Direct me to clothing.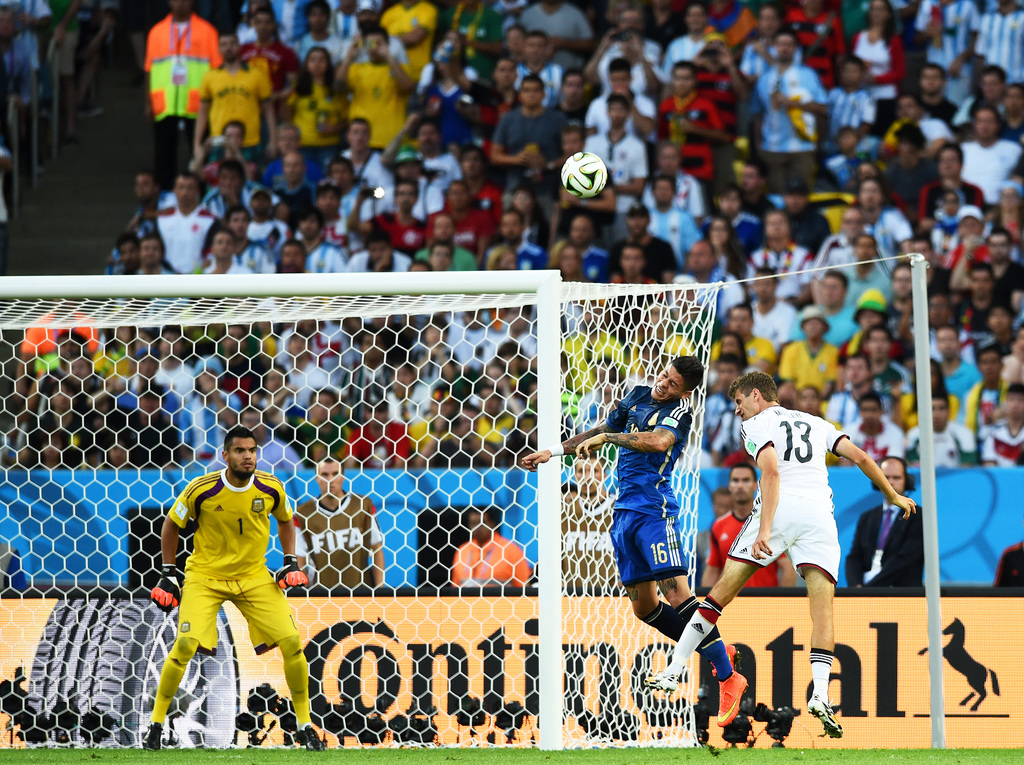
Direction: BBox(948, 98, 1012, 129).
